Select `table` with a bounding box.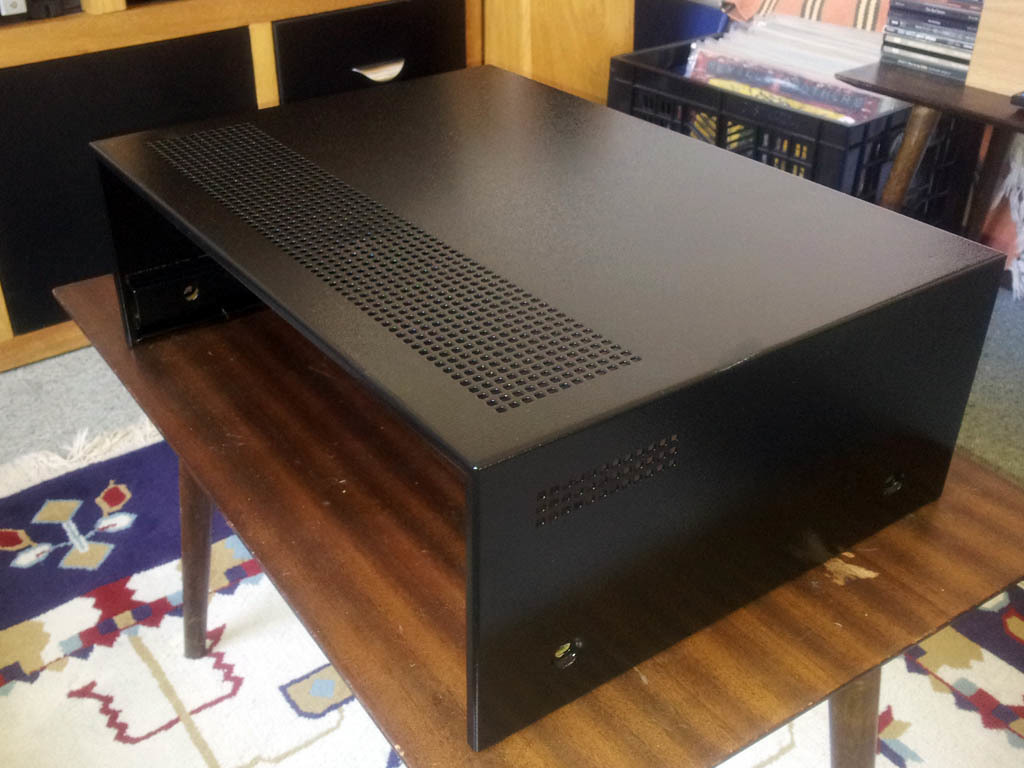
bbox=(43, 53, 1023, 767).
